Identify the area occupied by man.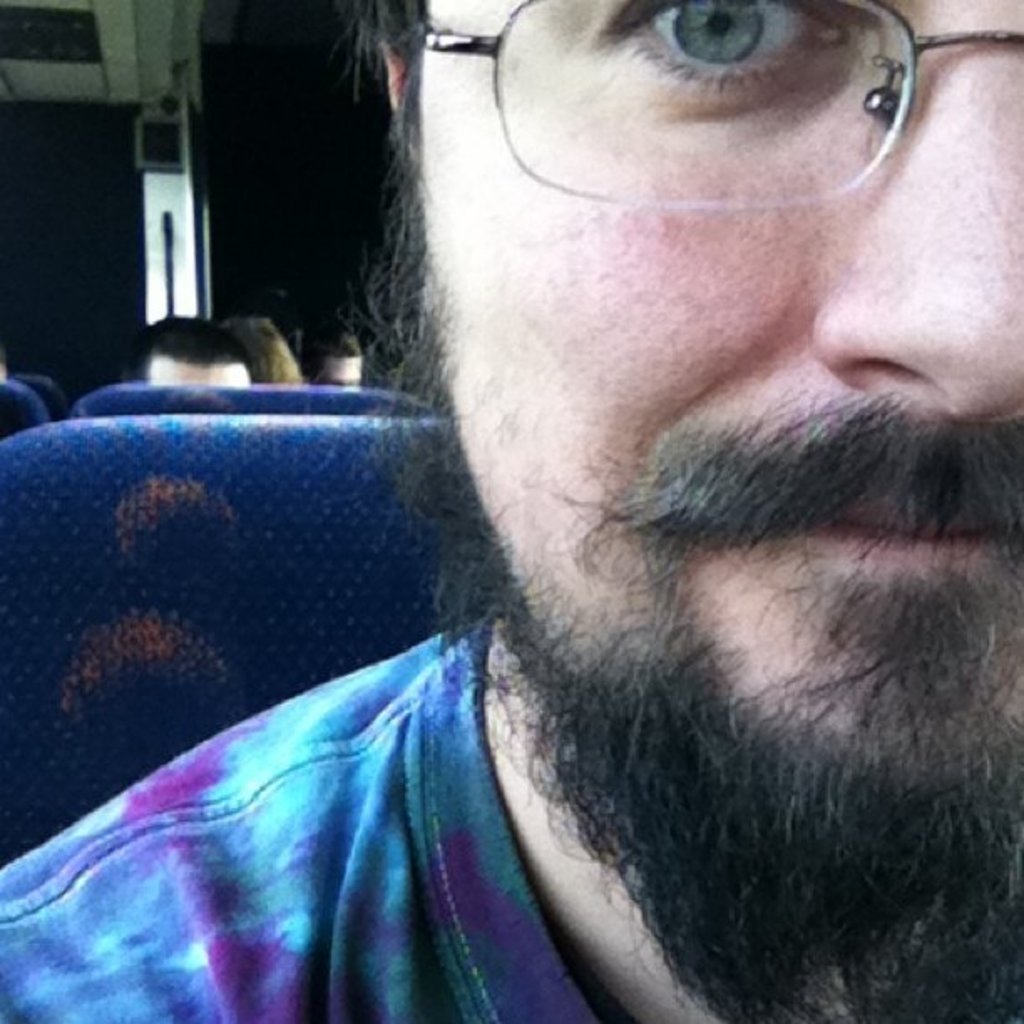
Area: <box>117,311,254,387</box>.
